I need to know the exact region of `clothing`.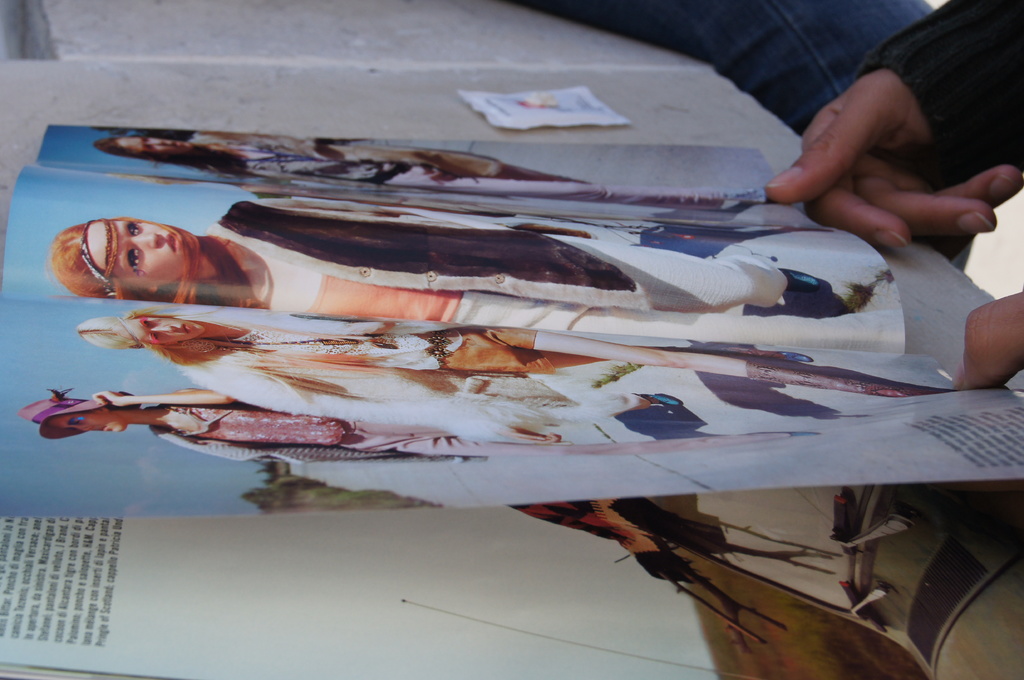
Region: x1=153, y1=391, x2=518, y2=473.
